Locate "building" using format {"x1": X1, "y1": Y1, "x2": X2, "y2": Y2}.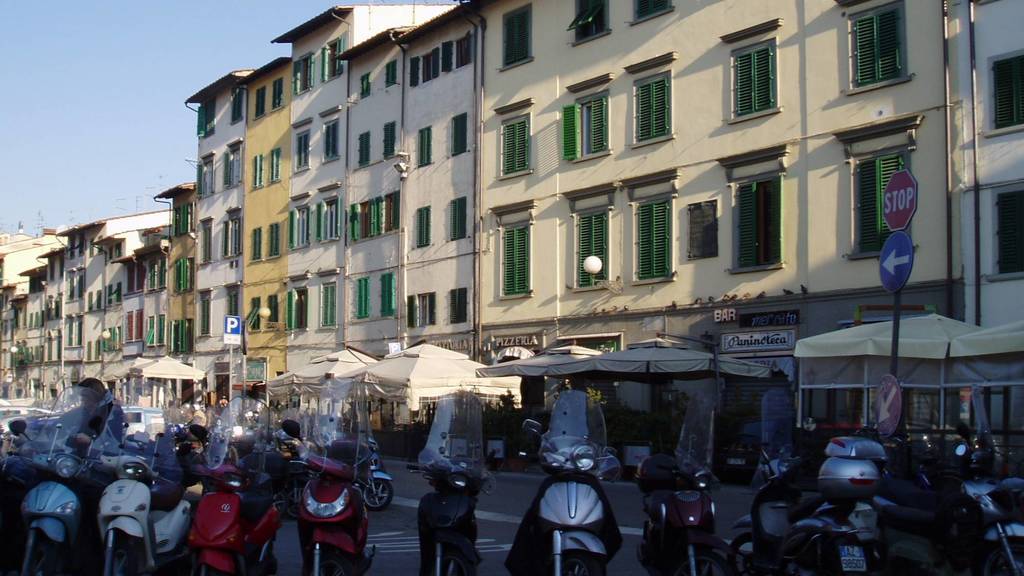
{"x1": 332, "y1": 29, "x2": 419, "y2": 358}.
